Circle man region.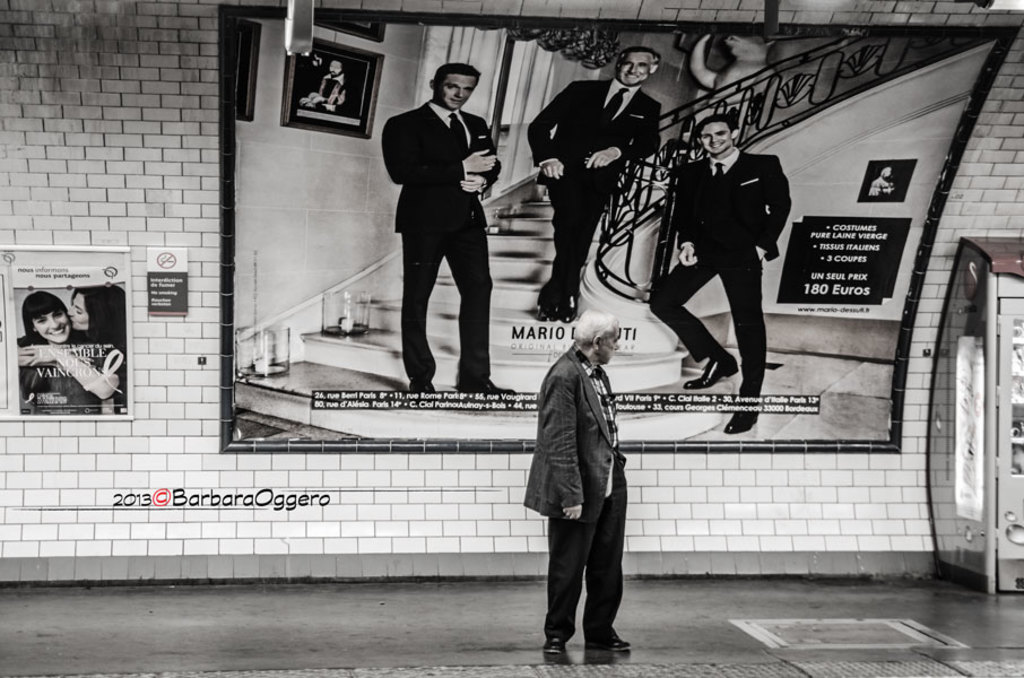
Region: <box>296,59,353,114</box>.
